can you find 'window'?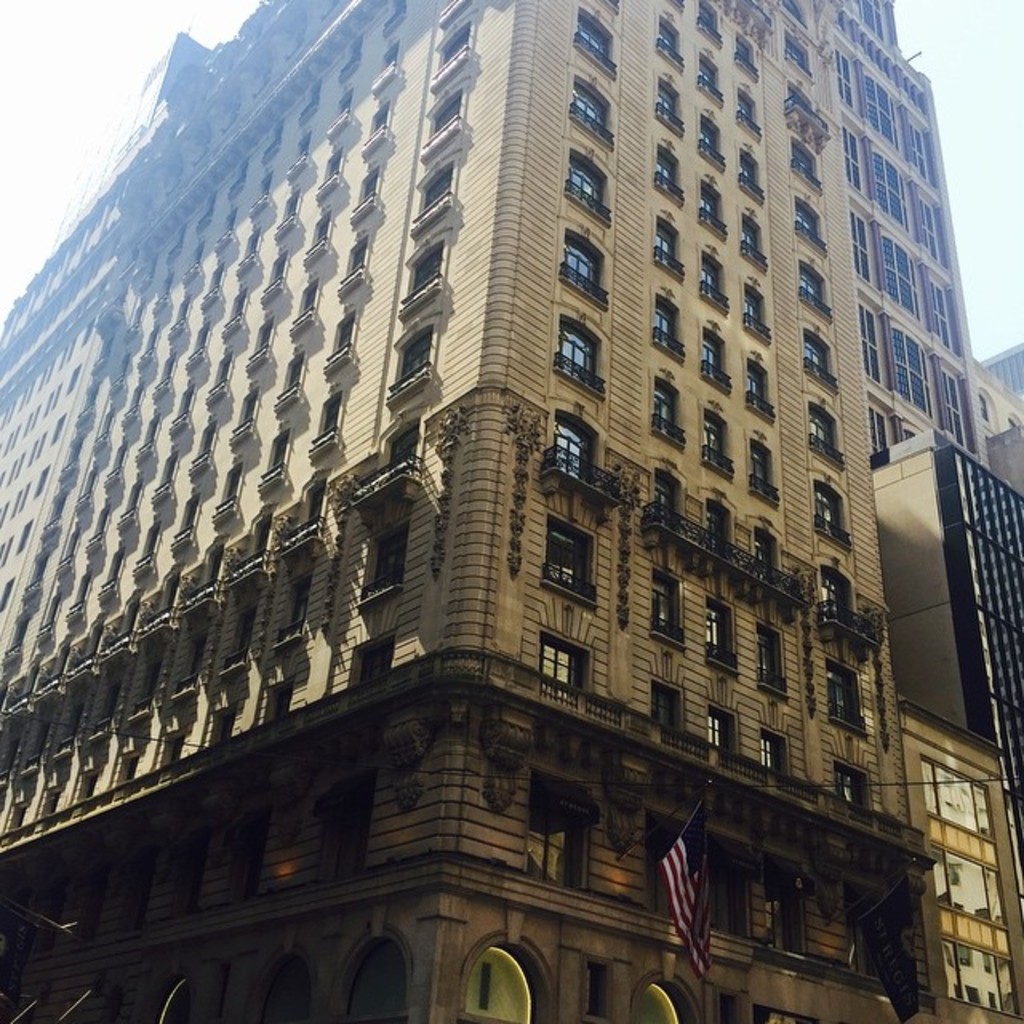
Yes, bounding box: locate(837, 762, 880, 811).
